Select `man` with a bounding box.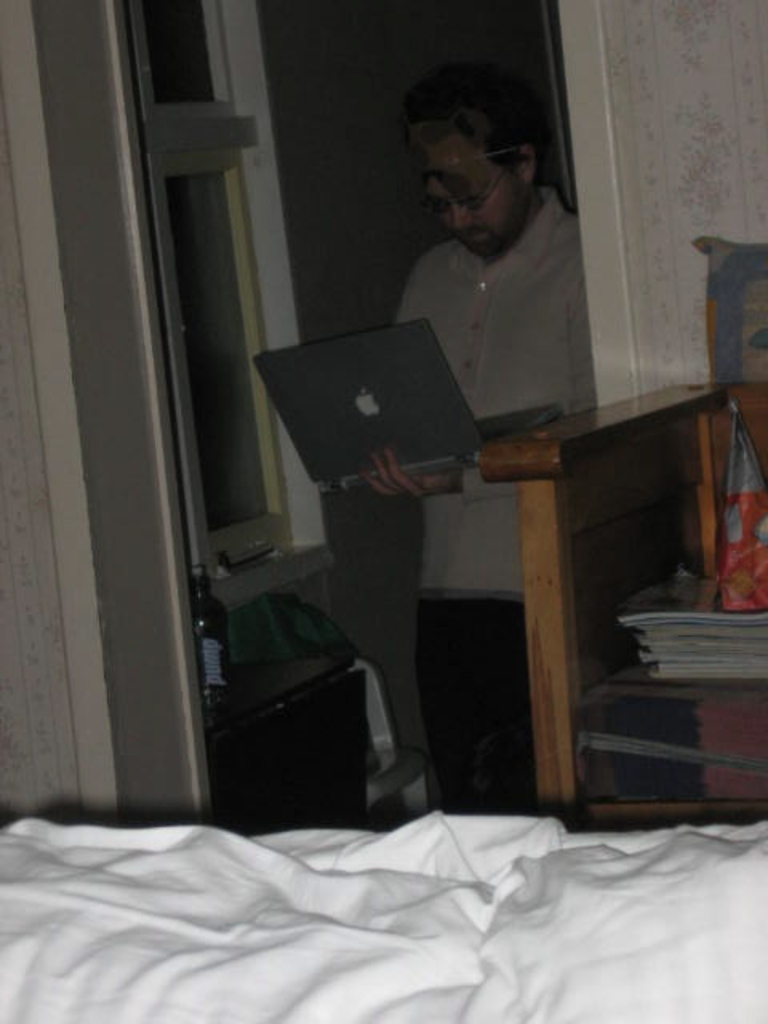
x1=275 y1=166 x2=546 y2=739.
